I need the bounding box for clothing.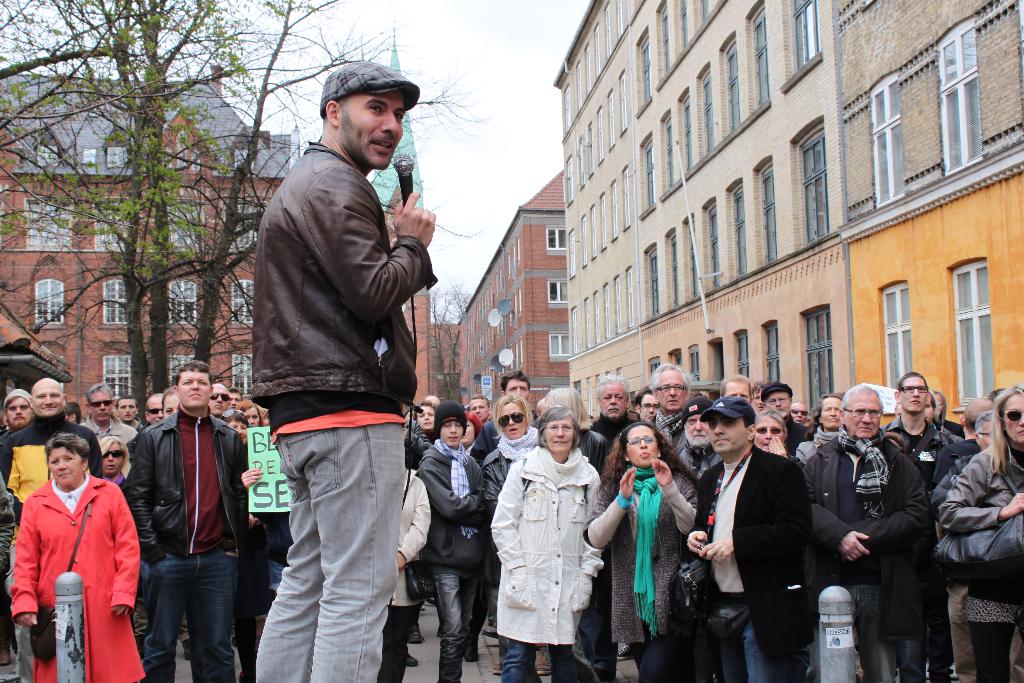
Here it is: [897,419,957,682].
